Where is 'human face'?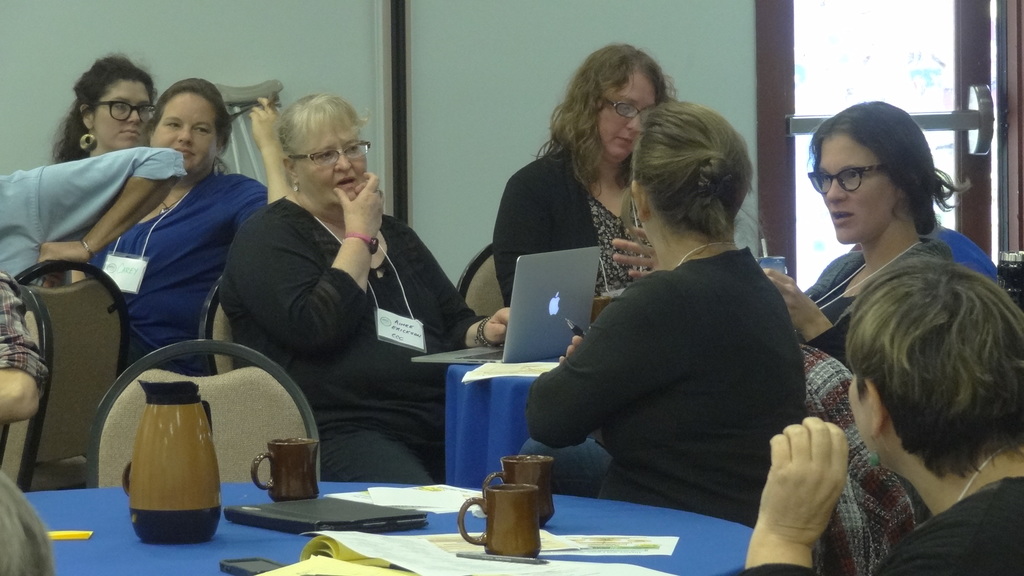
x1=806 y1=127 x2=900 y2=236.
